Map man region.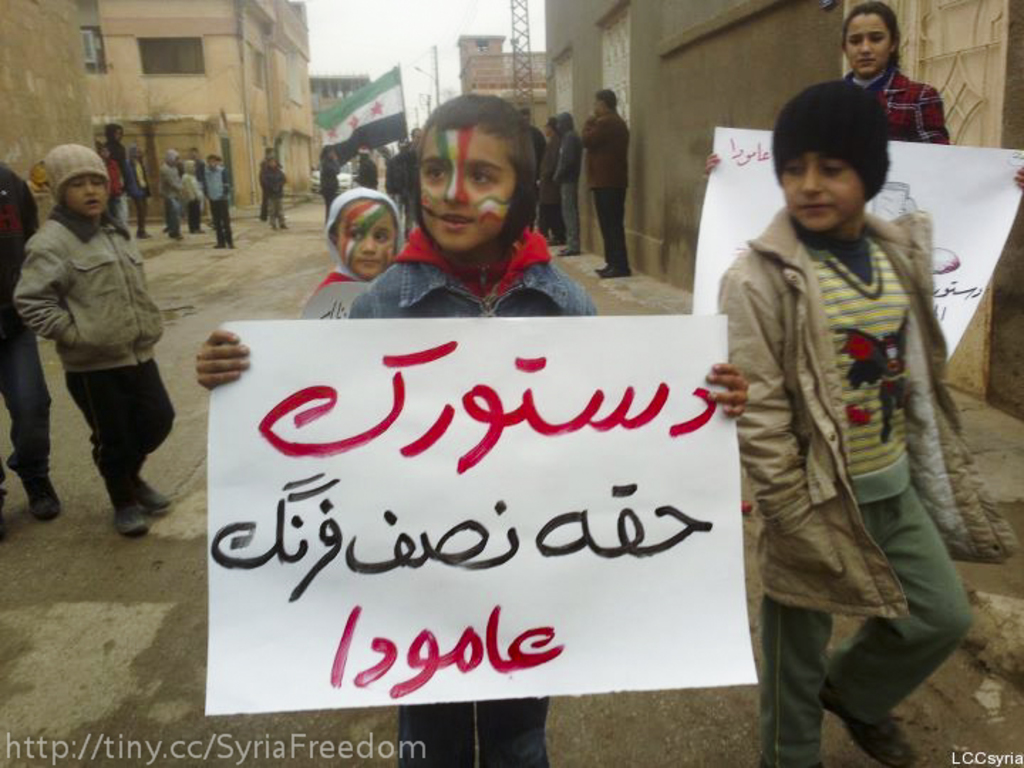
Mapped to bbox=[353, 142, 380, 193].
